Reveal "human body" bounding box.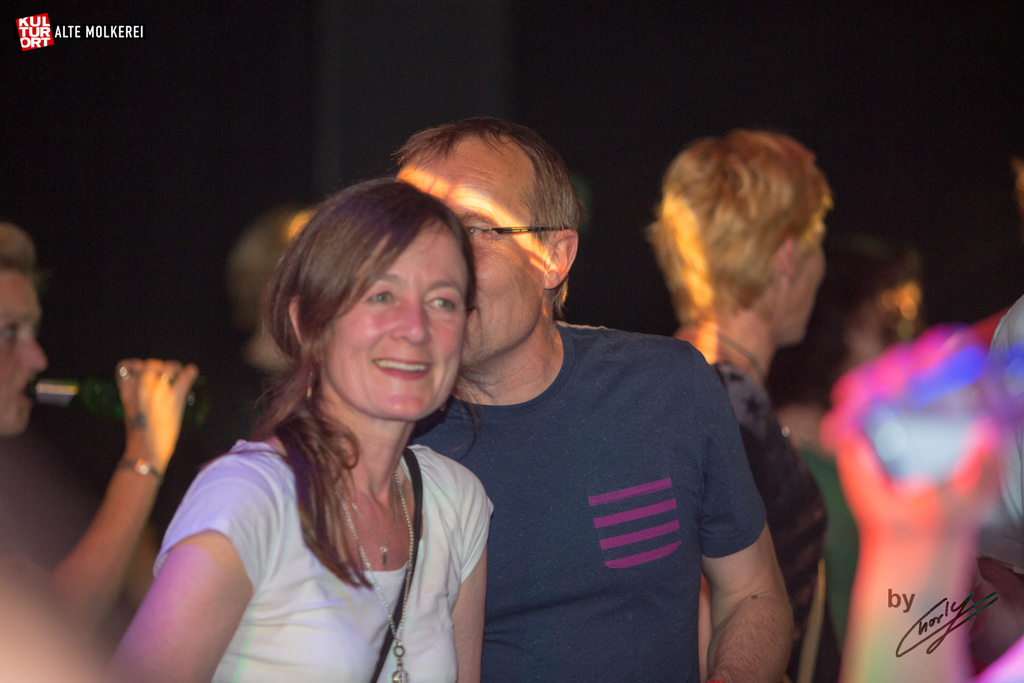
Revealed: pyautogui.locateOnScreen(979, 293, 1023, 631).
